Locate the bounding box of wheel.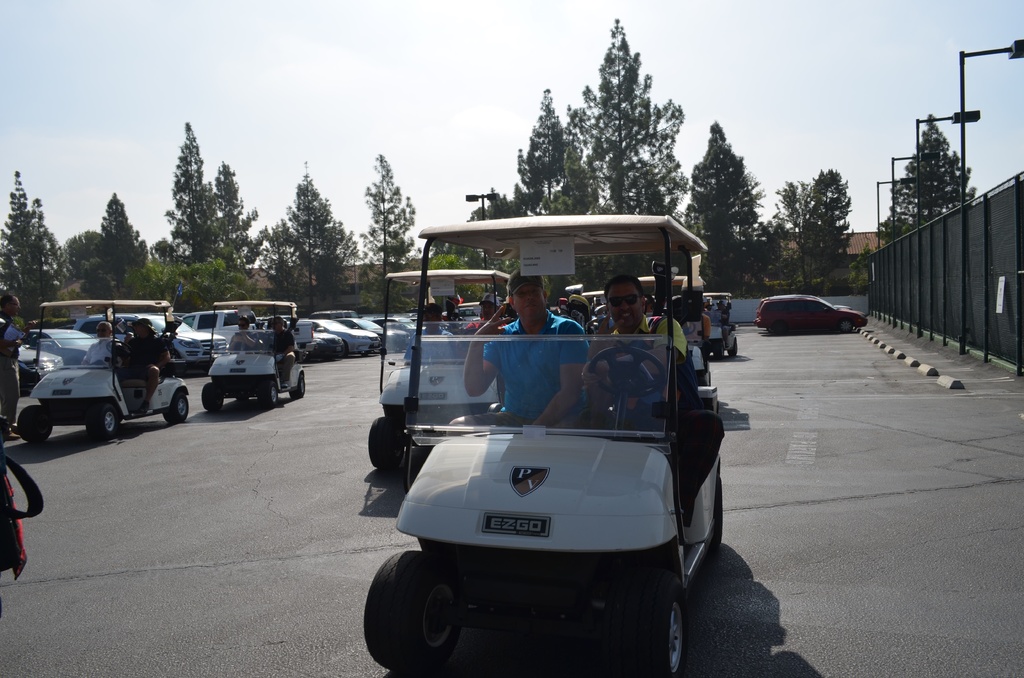
Bounding box: bbox=(262, 383, 282, 408).
